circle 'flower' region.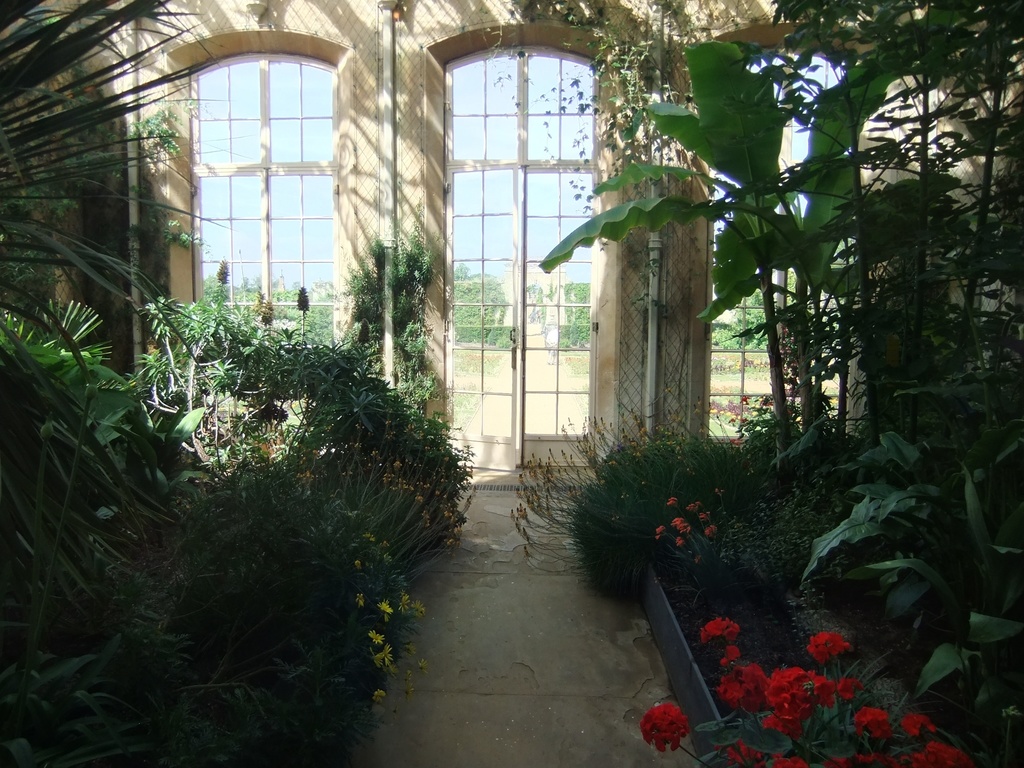
Region: bbox(416, 656, 431, 675).
